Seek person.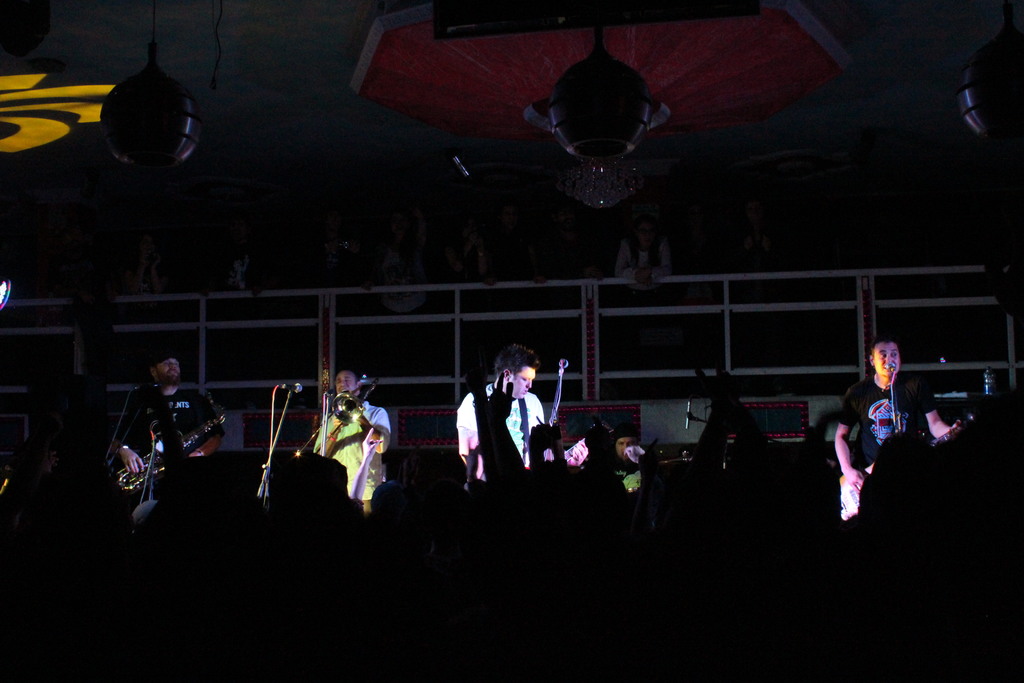
x1=820, y1=328, x2=965, y2=525.
